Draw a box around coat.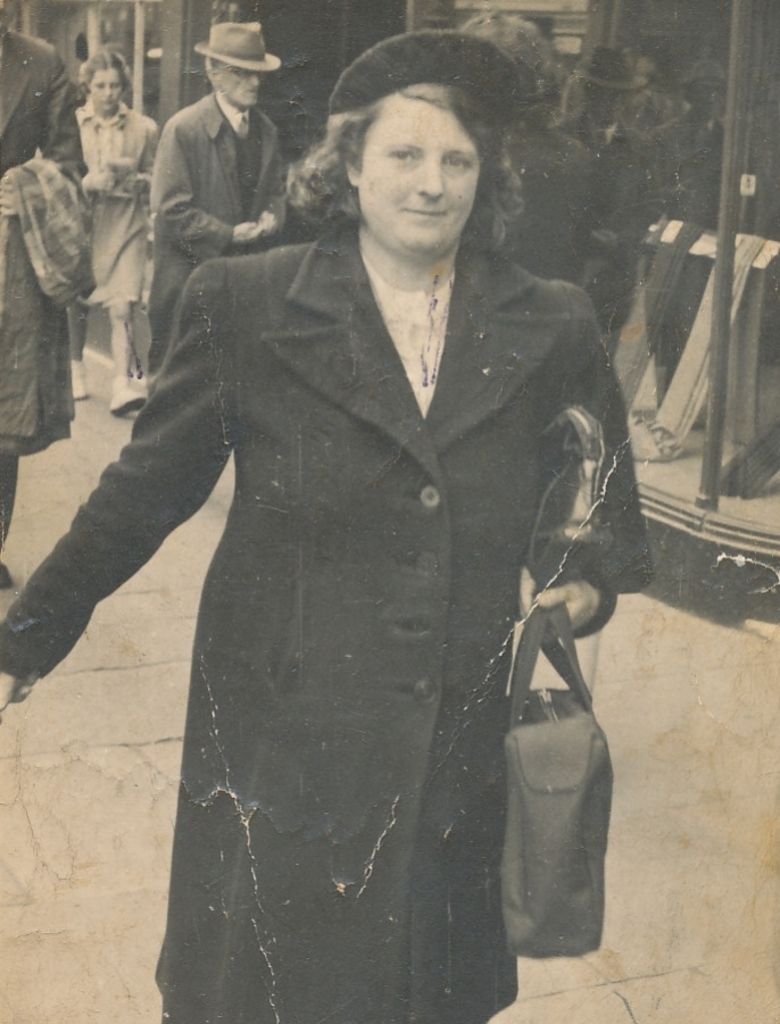
crop(134, 94, 300, 417).
